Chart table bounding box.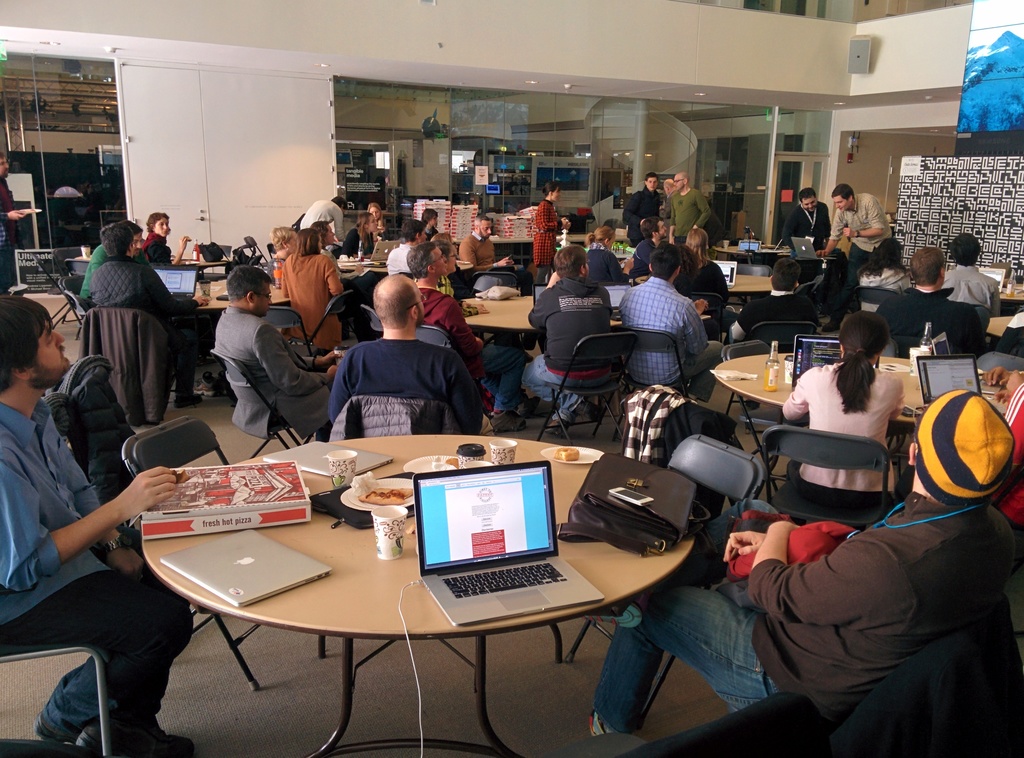
Charted: <region>335, 251, 399, 278</region>.
